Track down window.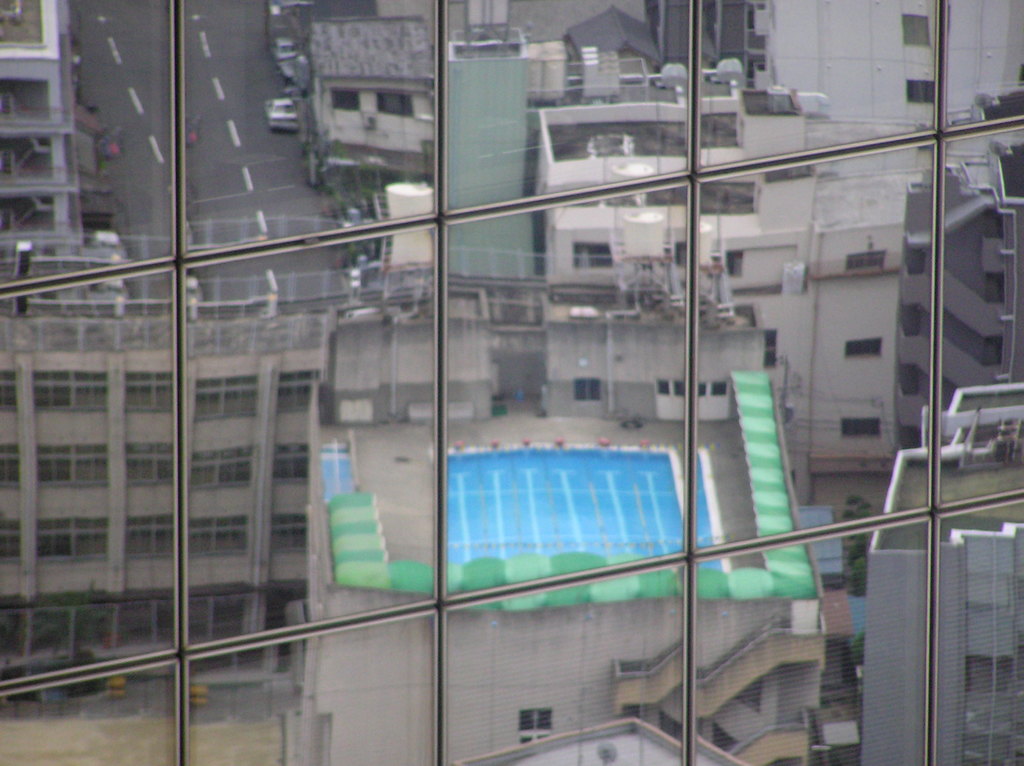
Tracked to locate(271, 511, 308, 550).
